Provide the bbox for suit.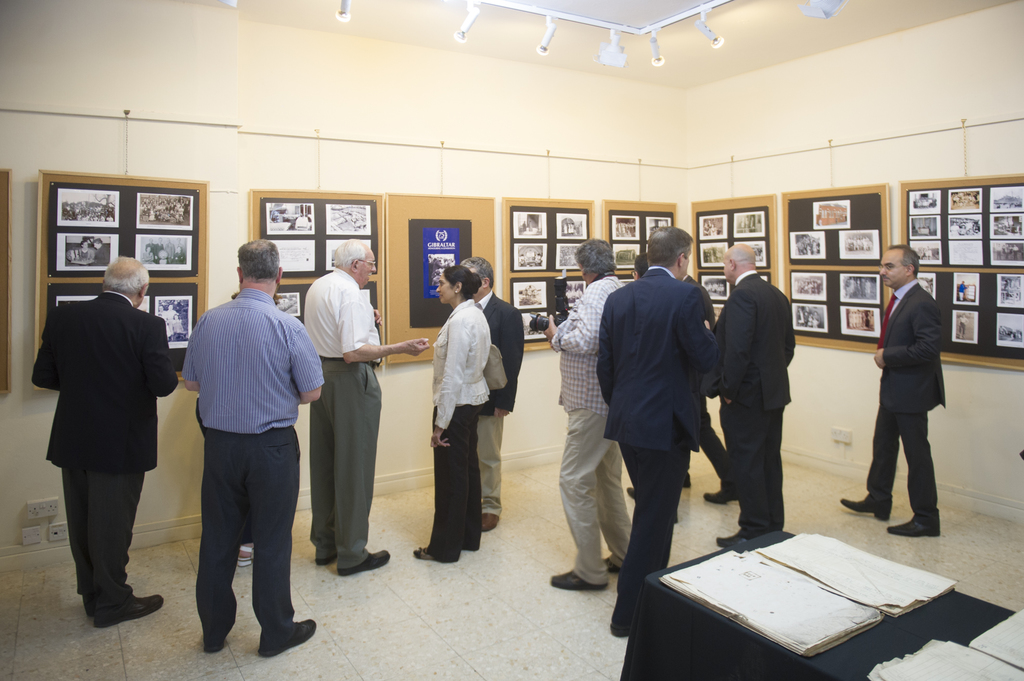
bbox=[31, 227, 180, 652].
